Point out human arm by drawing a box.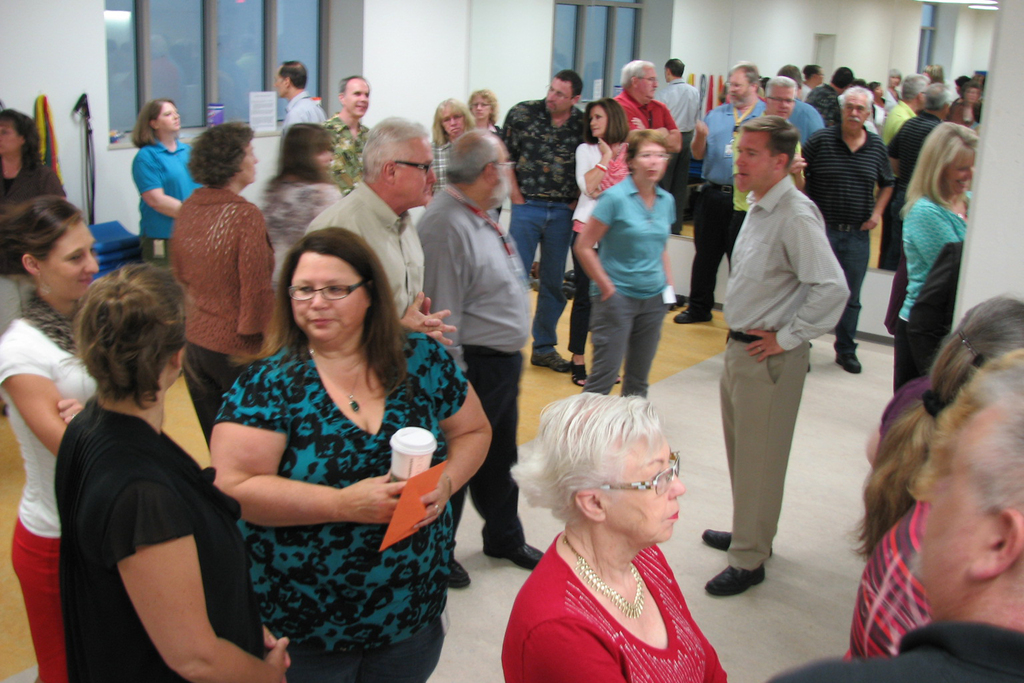
bbox=[655, 230, 670, 289].
